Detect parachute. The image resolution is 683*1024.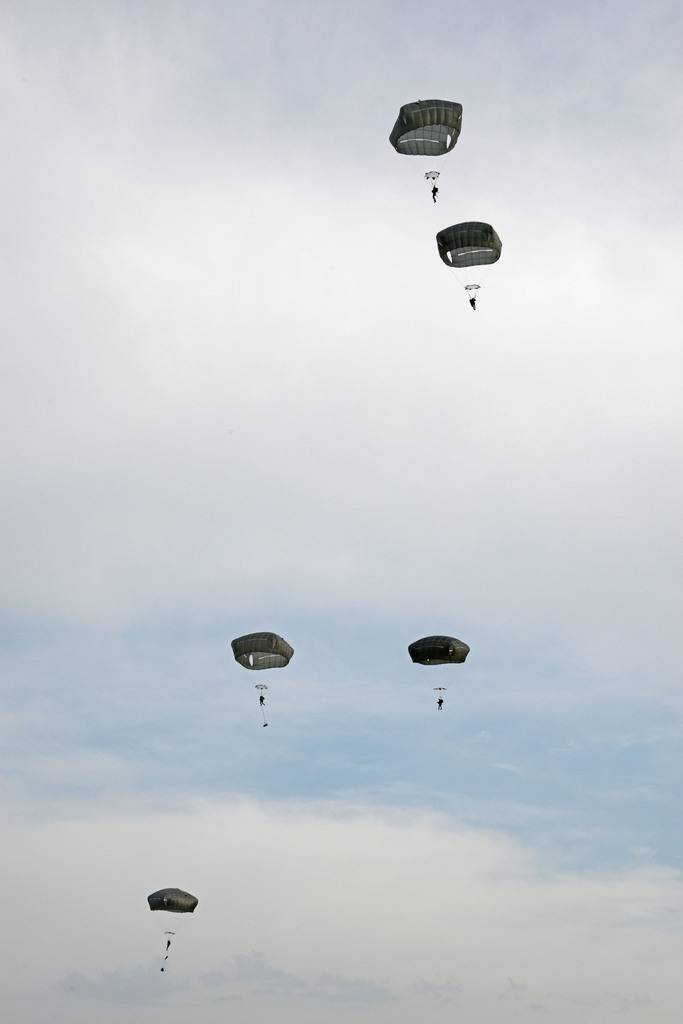
bbox(232, 630, 295, 726).
